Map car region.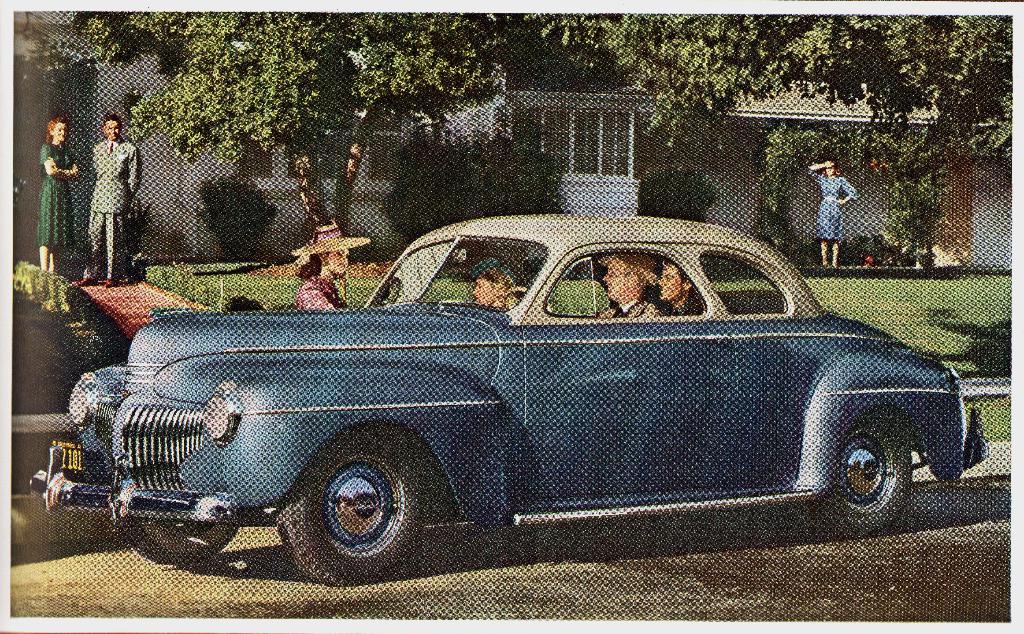
Mapped to <region>27, 207, 995, 586</region>.
